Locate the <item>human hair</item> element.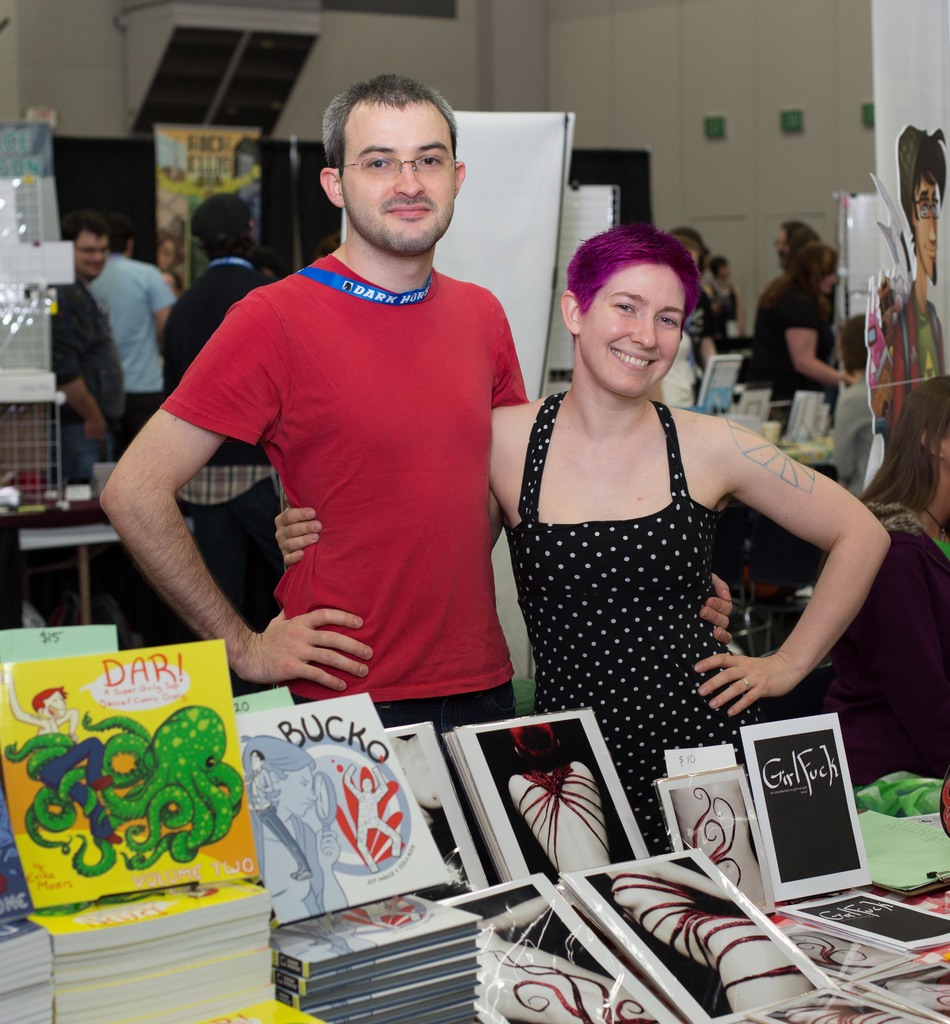
Element bbox: BBox(60, 211, 109, 254).
